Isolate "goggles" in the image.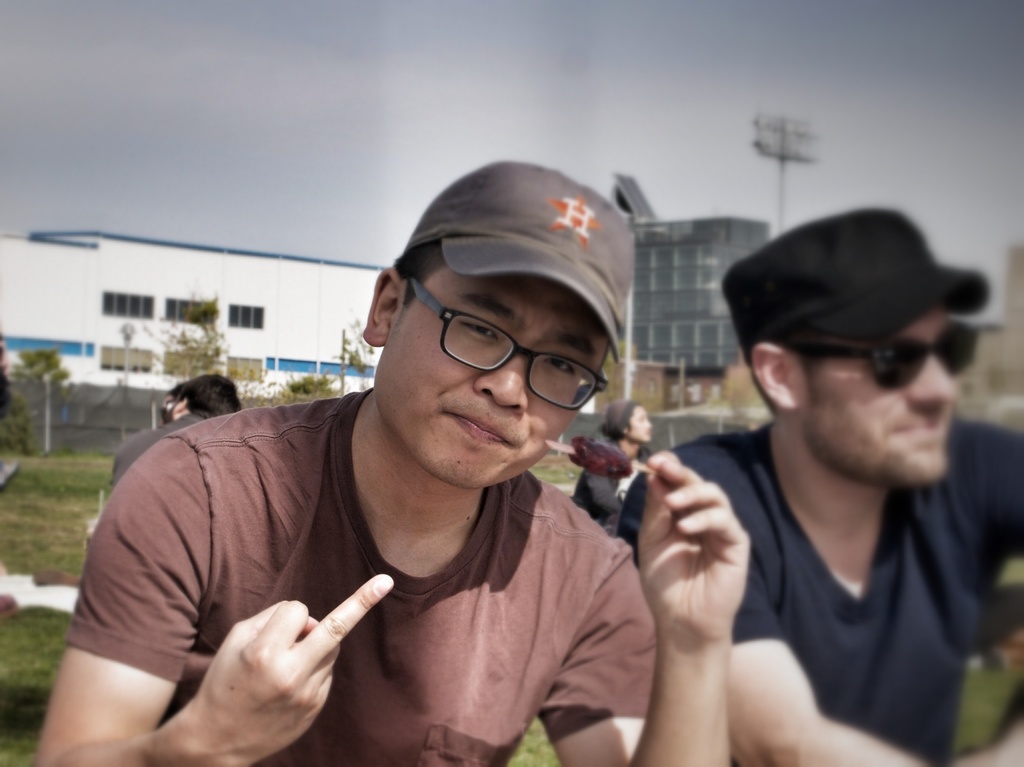
Isolated region: locate(788, 317, 979, 390).
